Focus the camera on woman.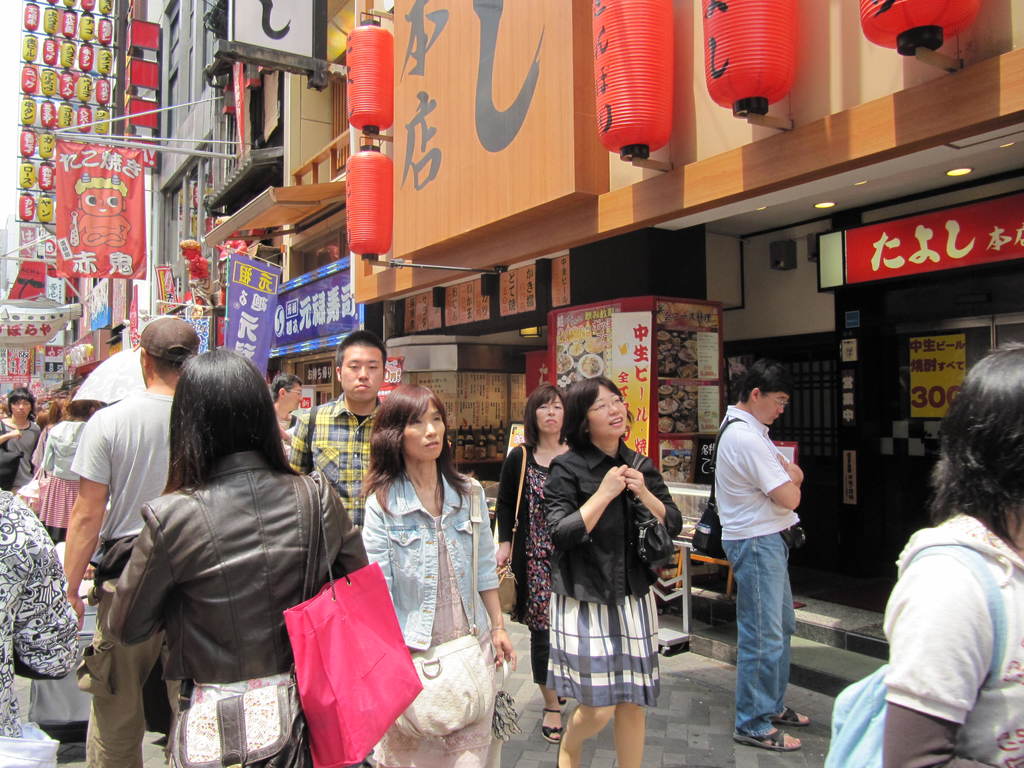
Focus region: (109,343,380,767).
